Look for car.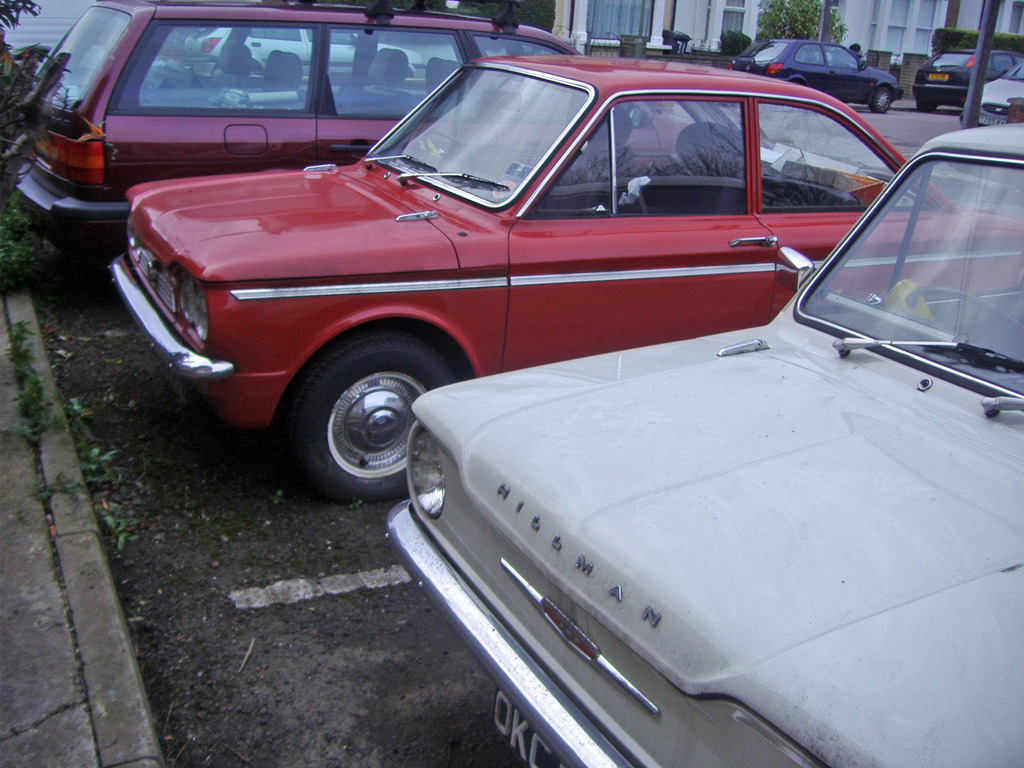
Found: <bbox>114, 58, 1023, 502</bbox>.
